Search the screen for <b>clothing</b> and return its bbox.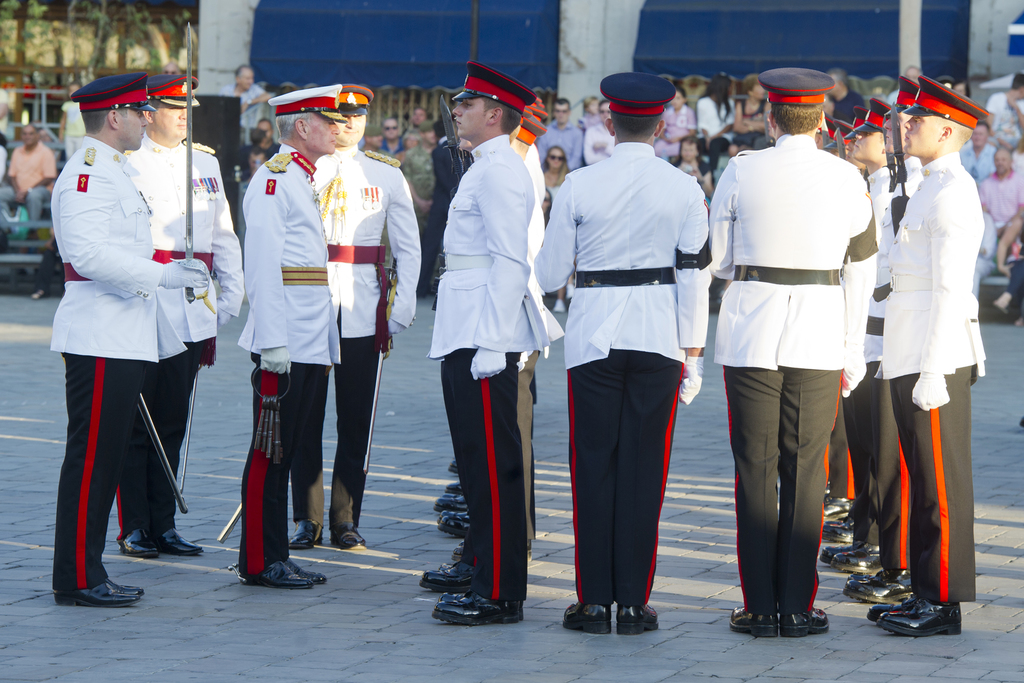
Found: box=[535, 111, 586, 172].
